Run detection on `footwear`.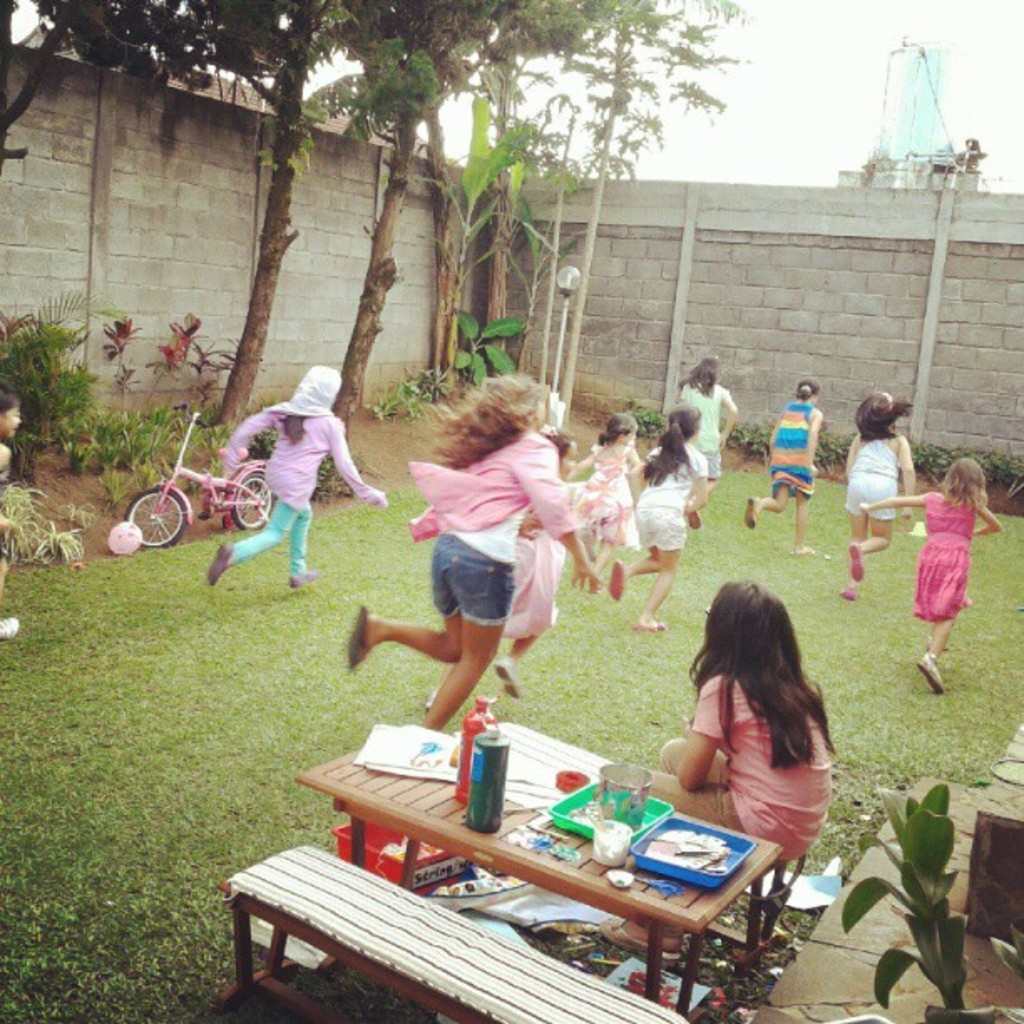
Result: BBox(850, 537, 867, 589).
